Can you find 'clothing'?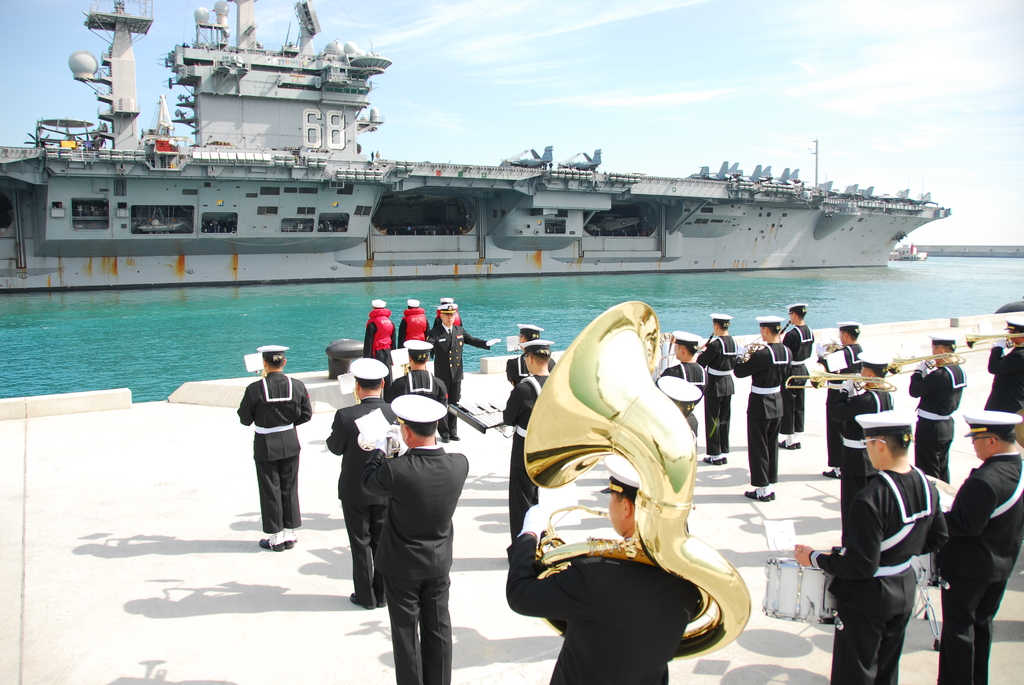
Yes, bounding box: [830, 432, 945, 669].
